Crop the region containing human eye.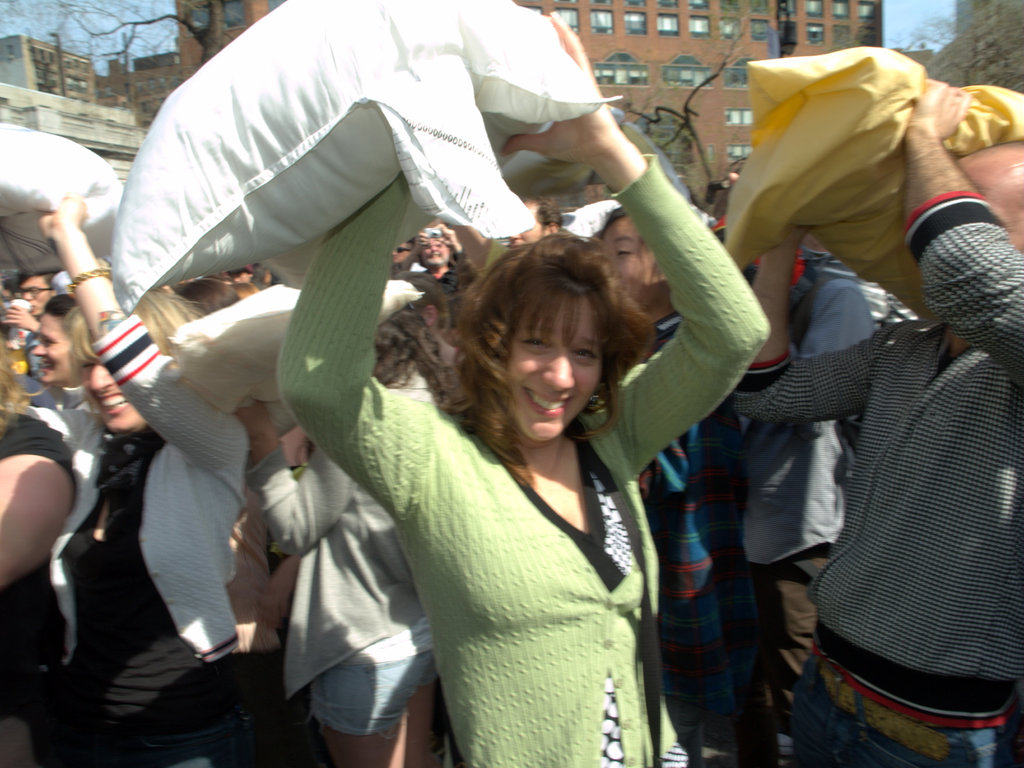
Crop region: bbox=[575, 345, 597, 364].
